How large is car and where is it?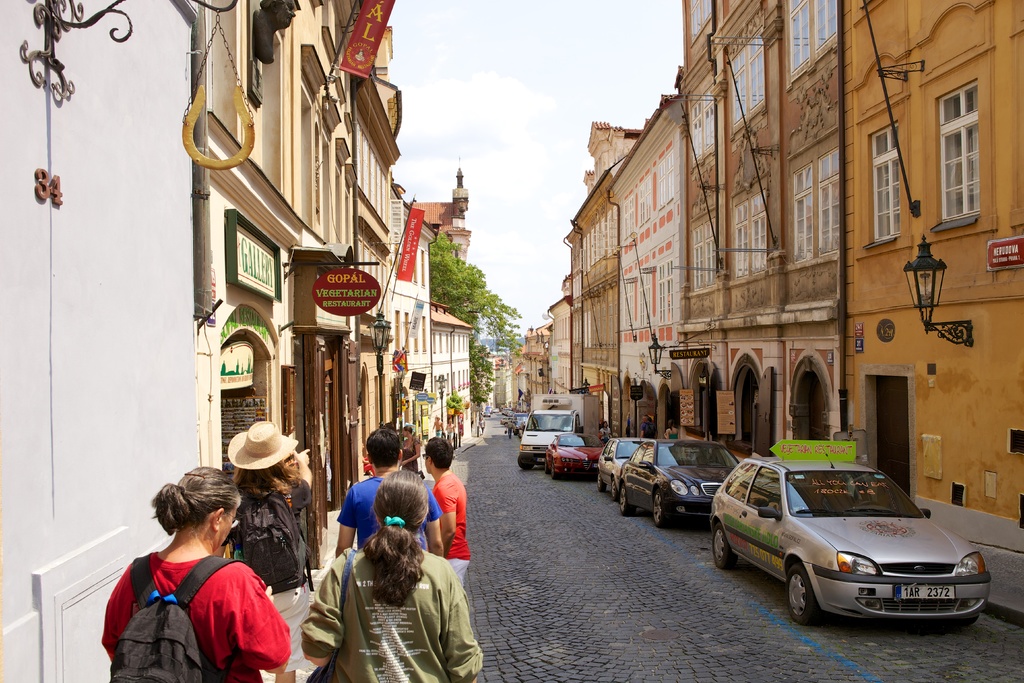
Bounding box: locate(710, 440, 990, 623).
